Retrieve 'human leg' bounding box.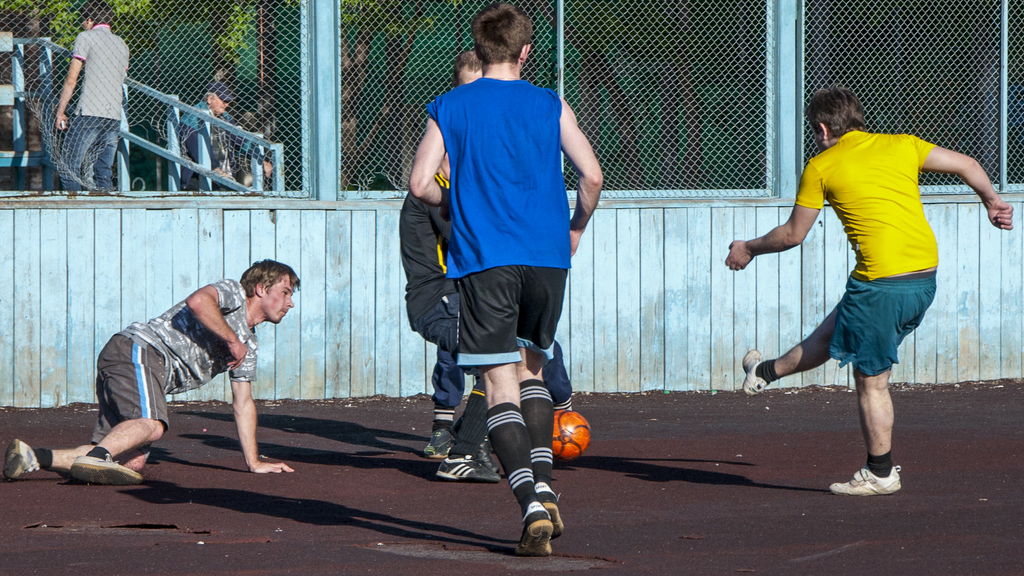
Bounding box: rect(94, 117, 122, 185).
